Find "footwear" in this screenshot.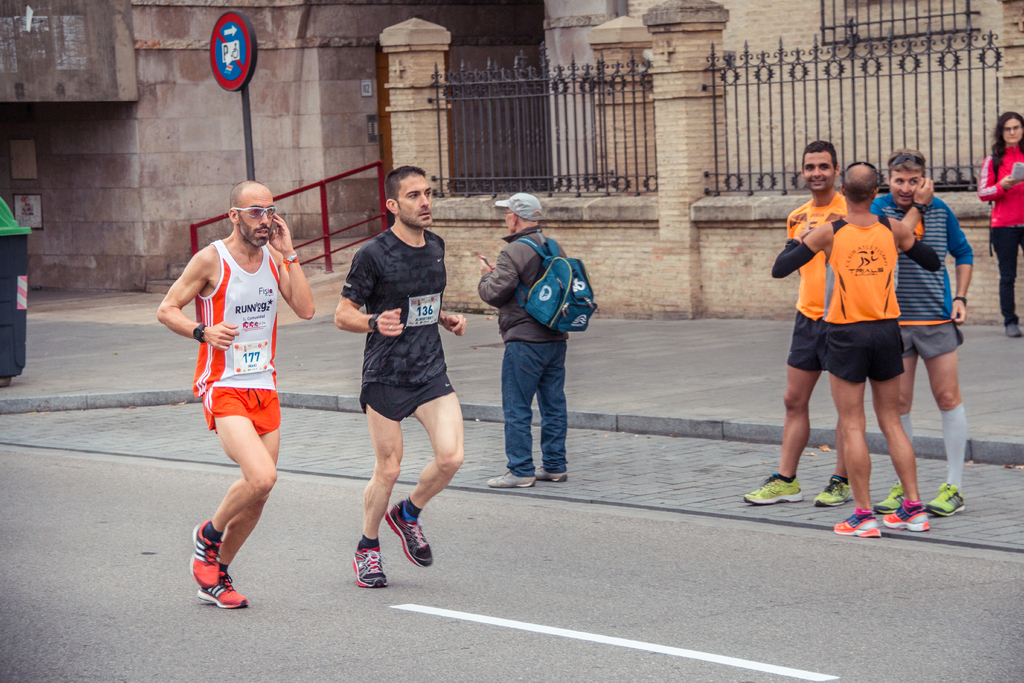
The bounding box for "footwear" is <box>812,475,852,508</box>.
